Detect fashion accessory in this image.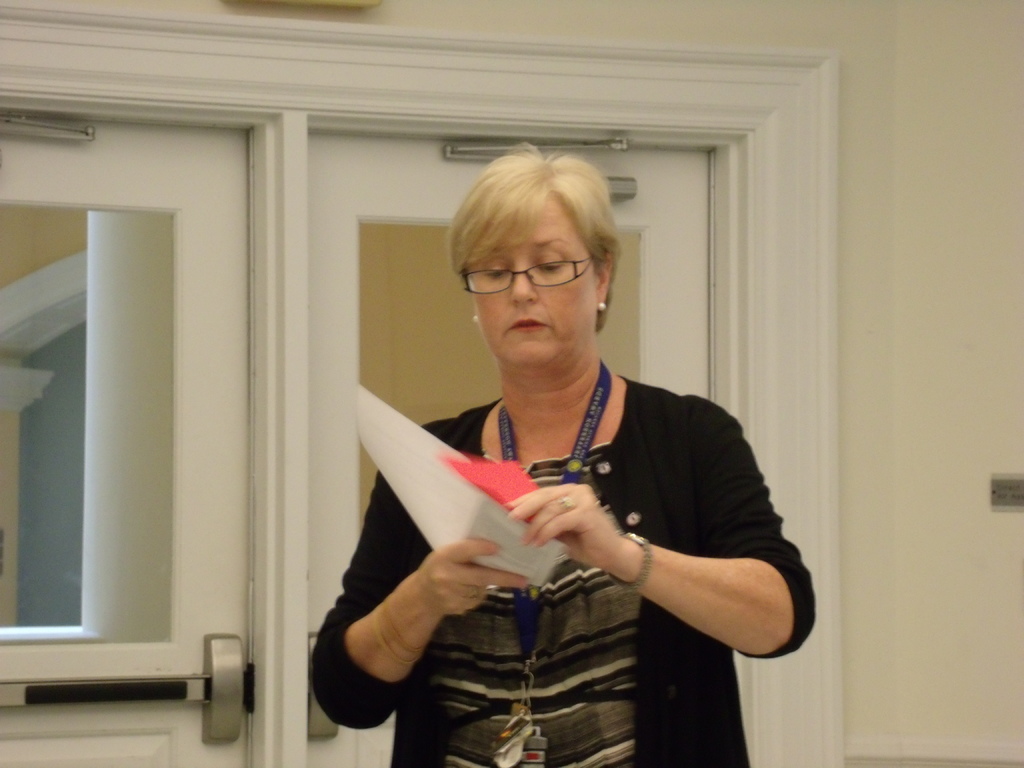
Detection: x1=598, y1=299, x2=608, y2=312.
